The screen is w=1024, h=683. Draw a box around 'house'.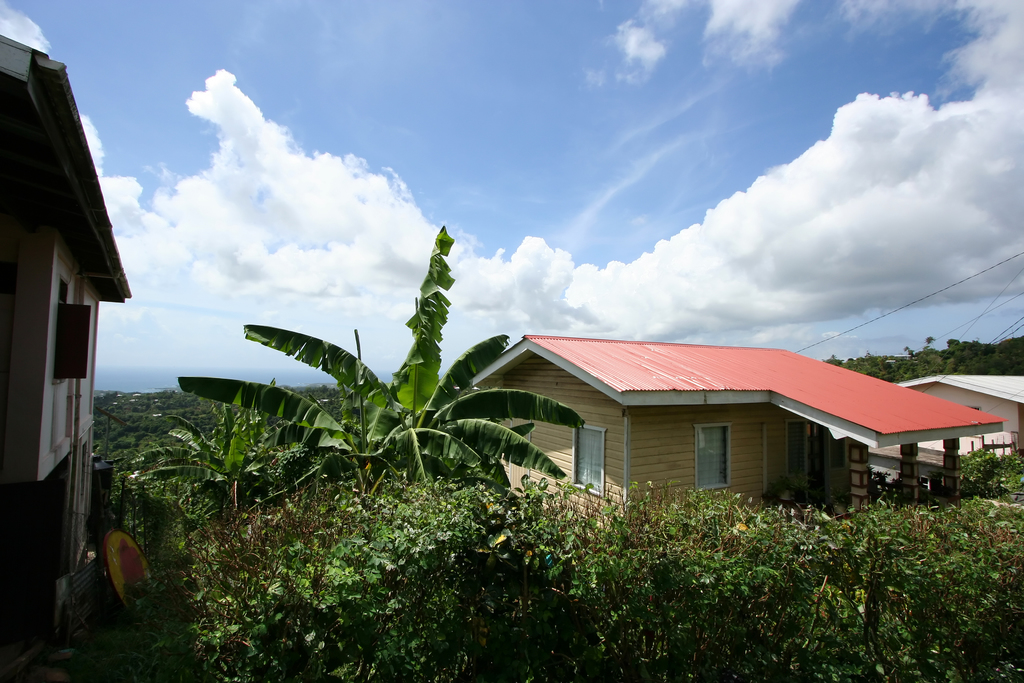
<box>458,324,984,533</box>.
